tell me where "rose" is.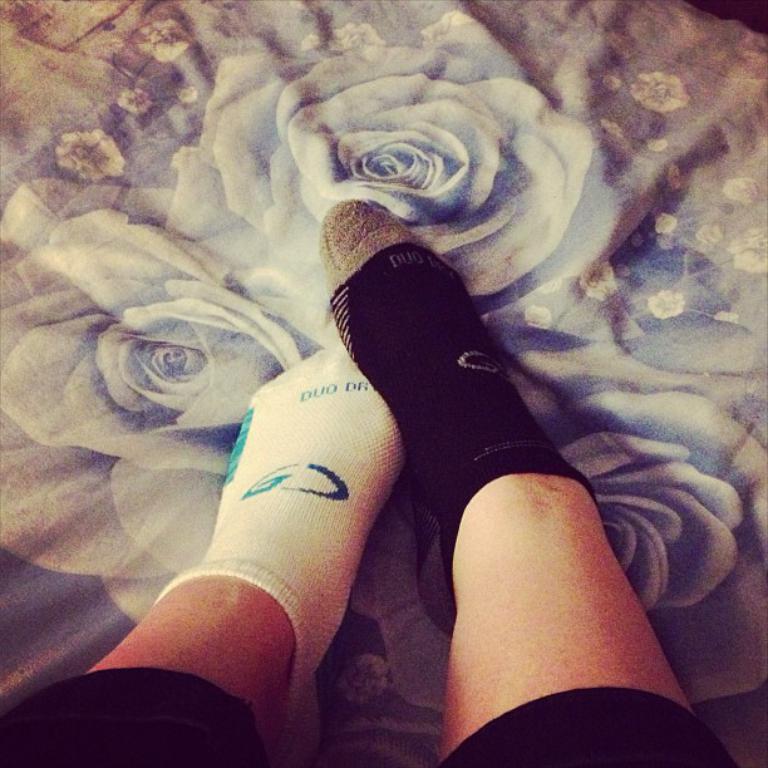
"rose" is at bbox=(139, 19, 195, 58).
